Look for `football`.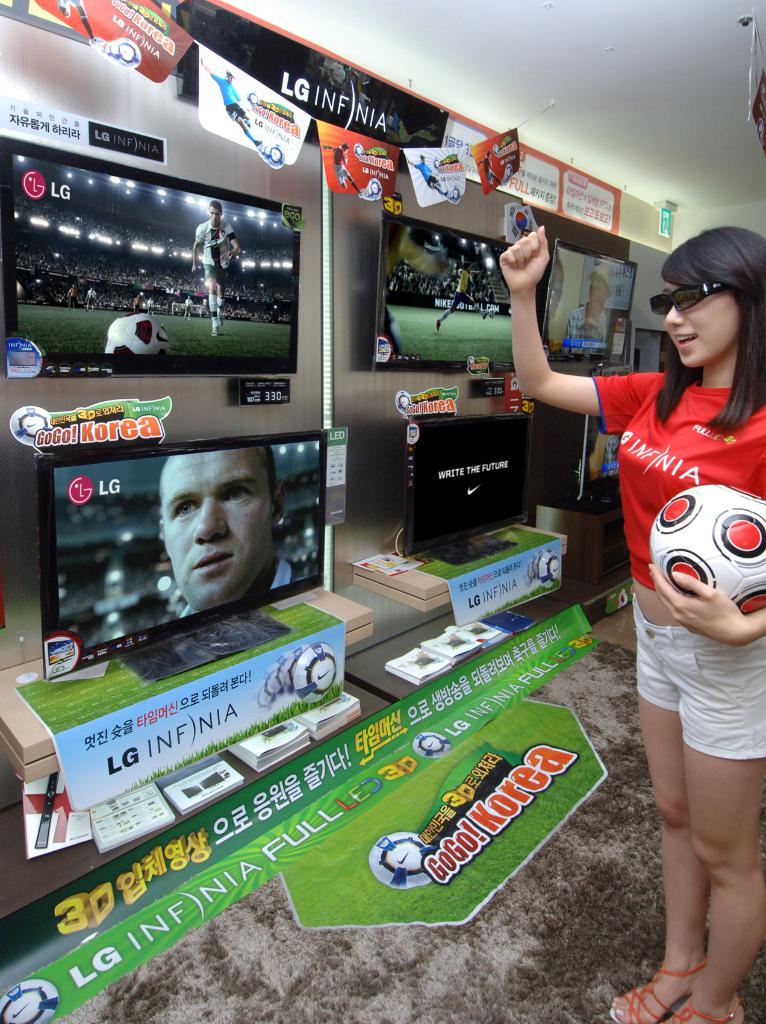
Found: 9, 407, 52, 442.
